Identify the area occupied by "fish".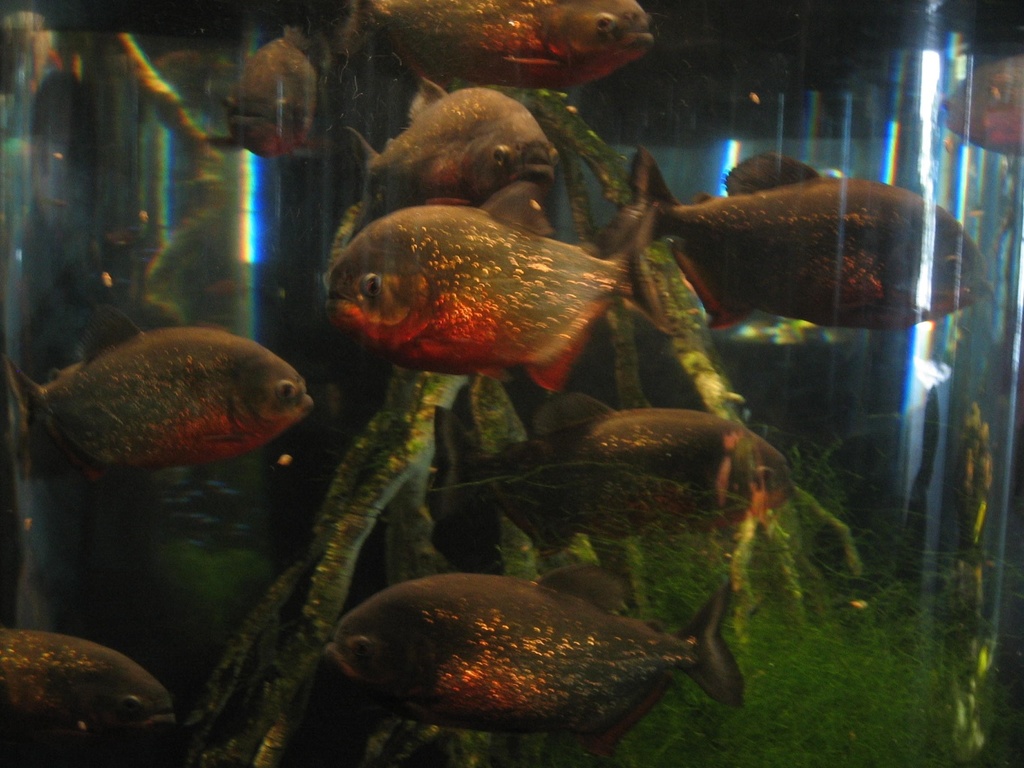
Area: (947,43,1023,156).
